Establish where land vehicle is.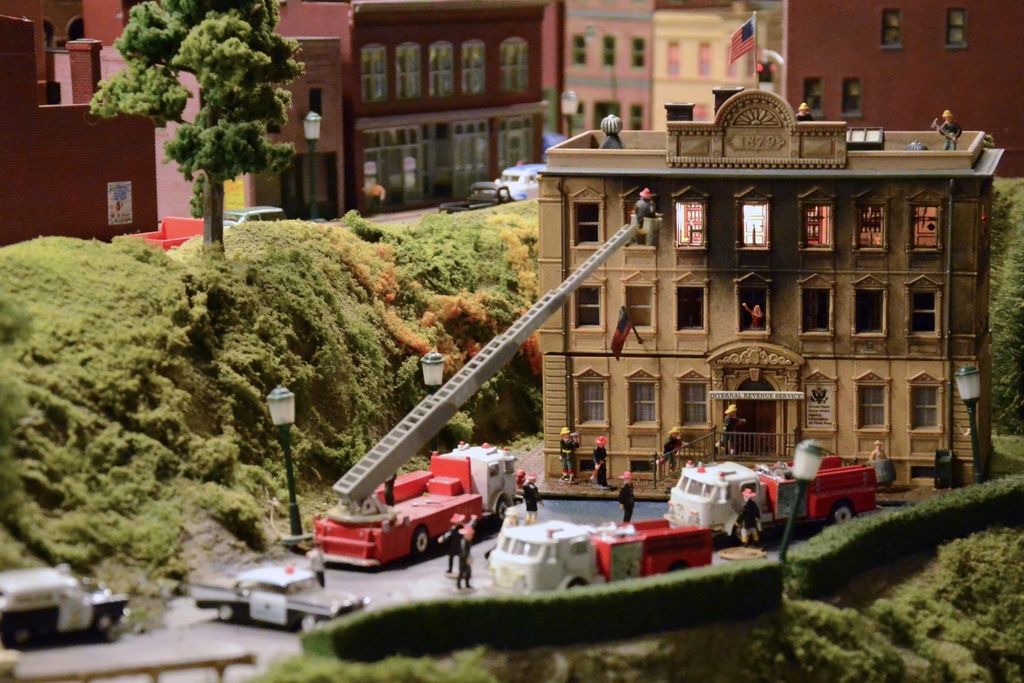
Established at (x1=193, y1=562, x2=367, y2=632).
